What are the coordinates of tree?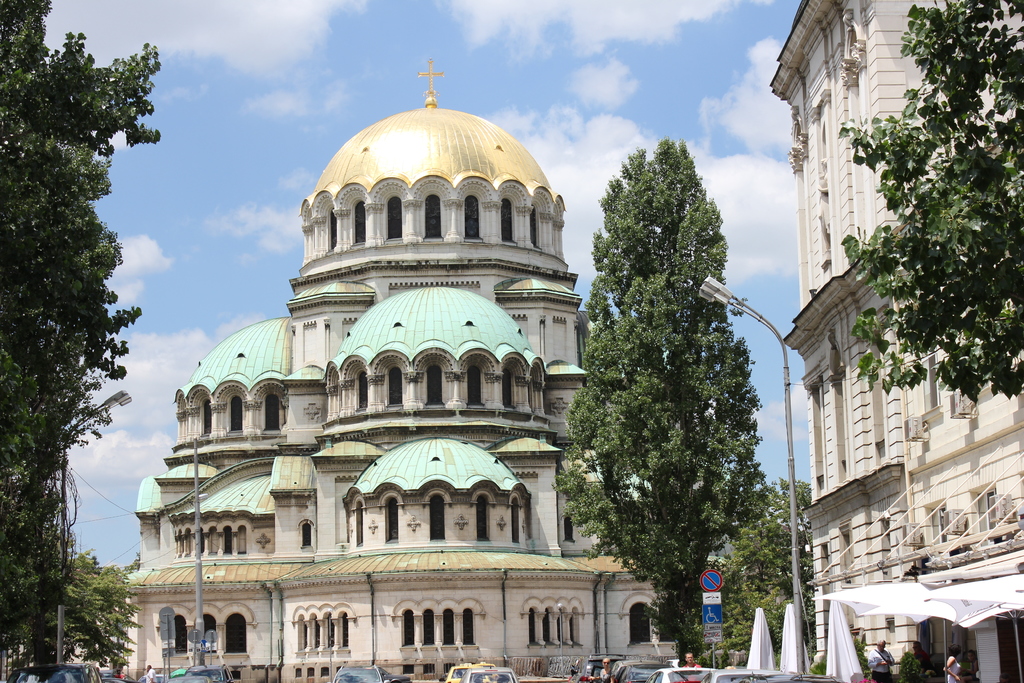
bbox=(20, 547, 137, 682).
